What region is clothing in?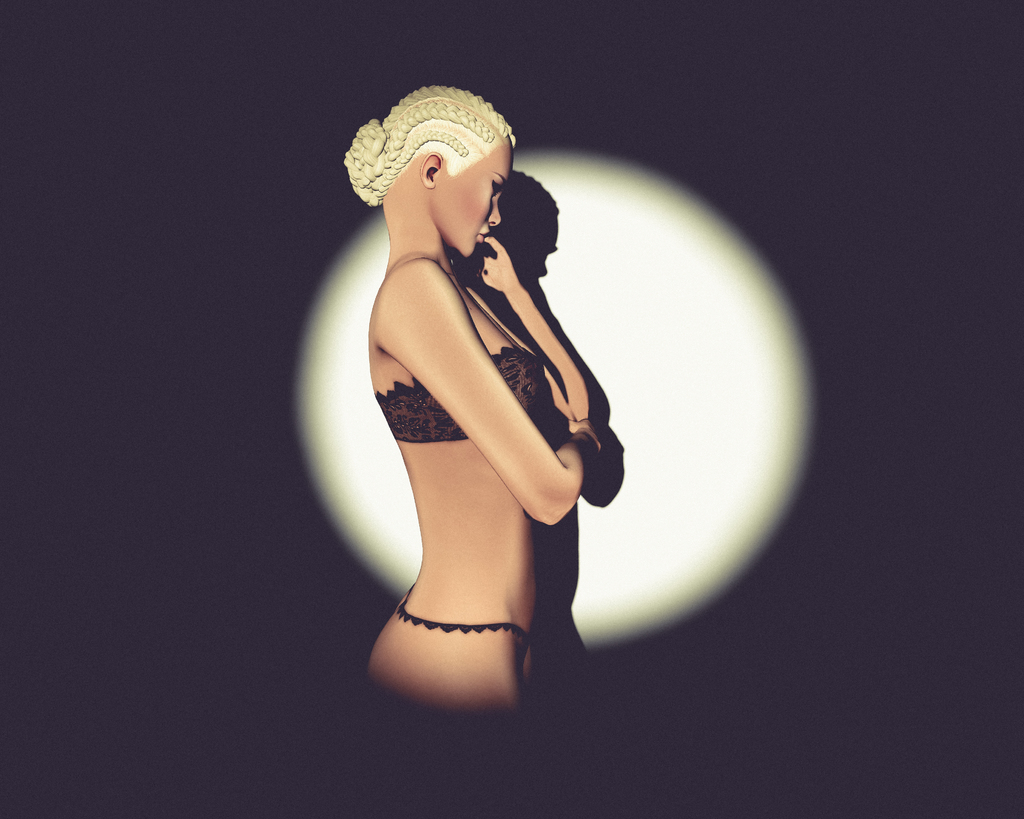
BBox(371, 346, 547, 450).
